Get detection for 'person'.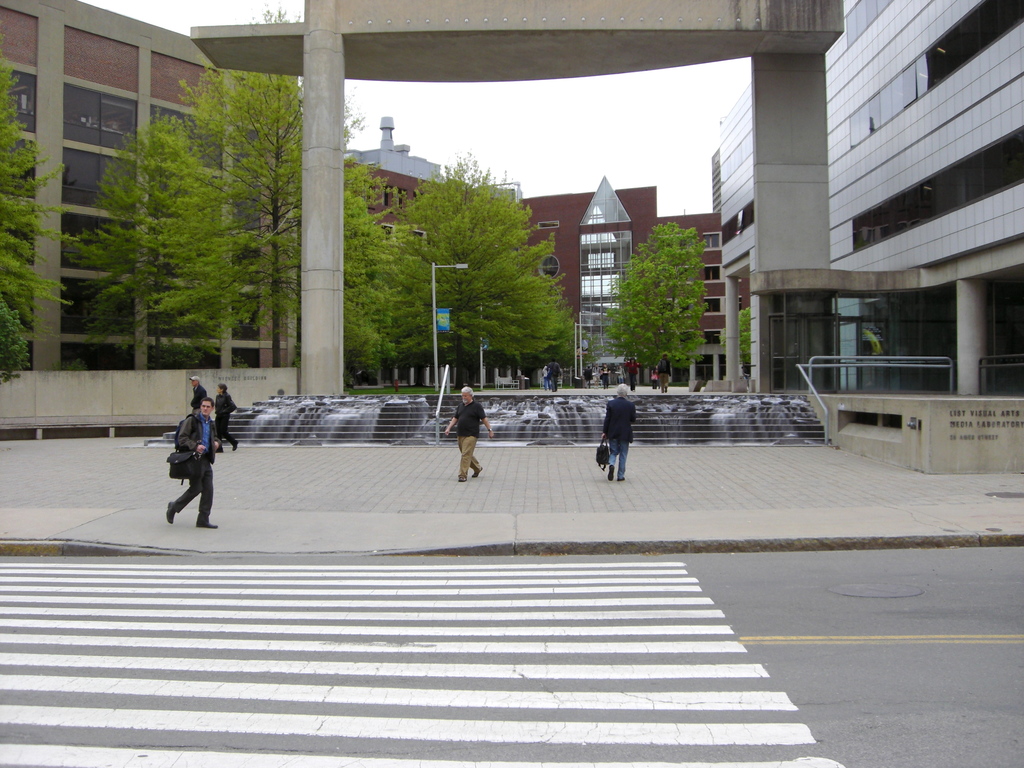
Detection: [437, 383, 491, 486].
